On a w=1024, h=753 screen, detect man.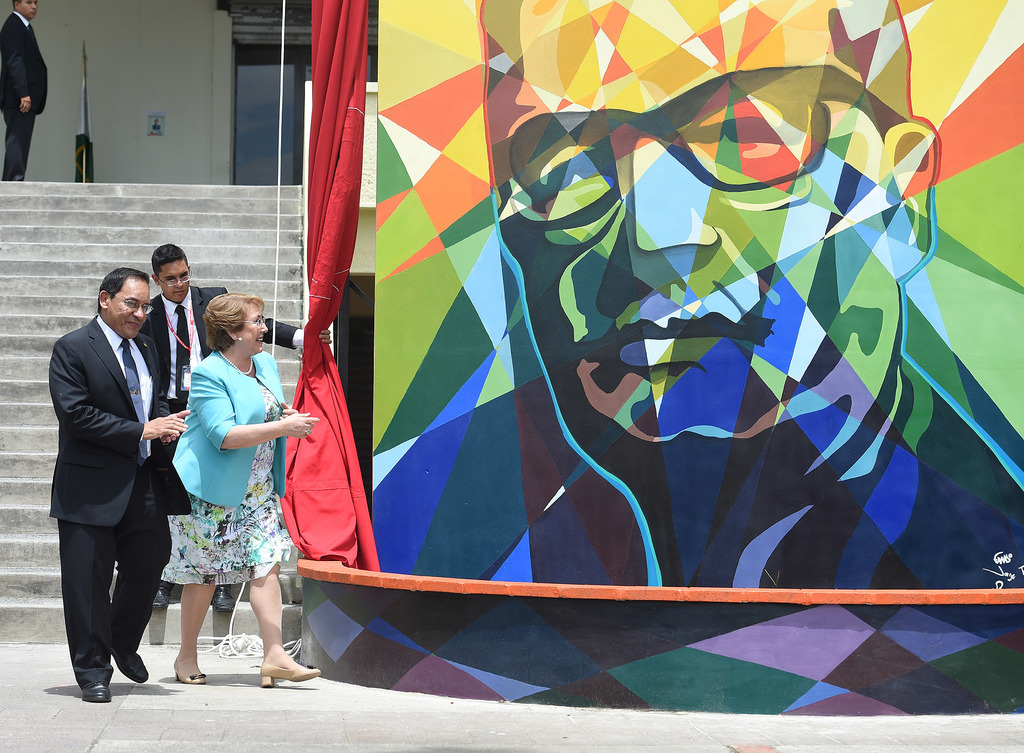
39:215:192:711.
